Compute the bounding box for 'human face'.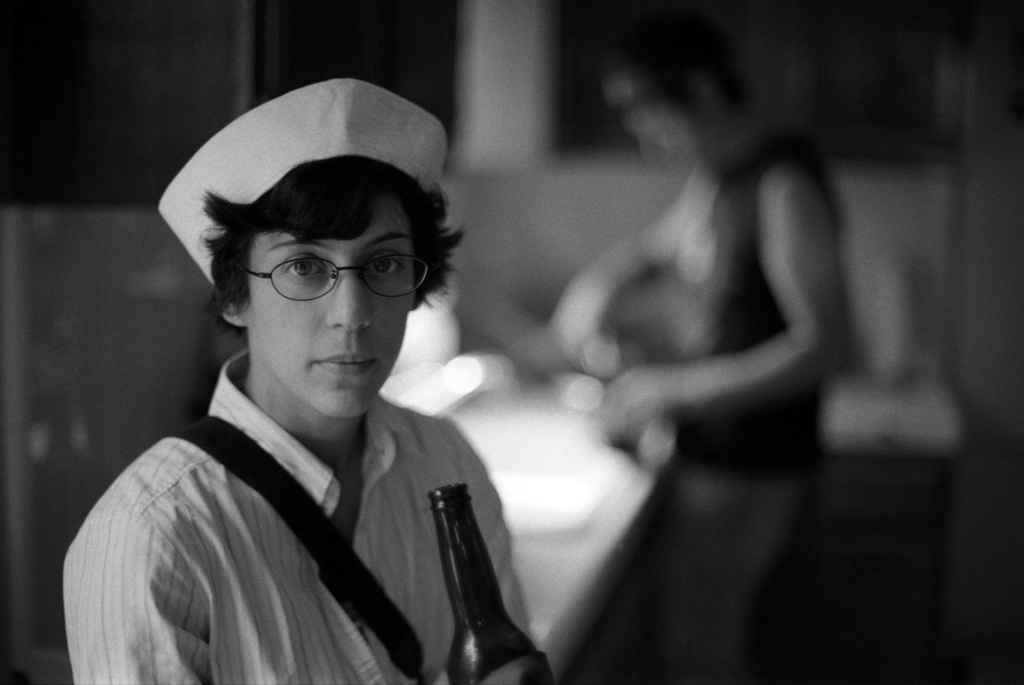
[x1=249, y1=197, x2=413, y2=417].
